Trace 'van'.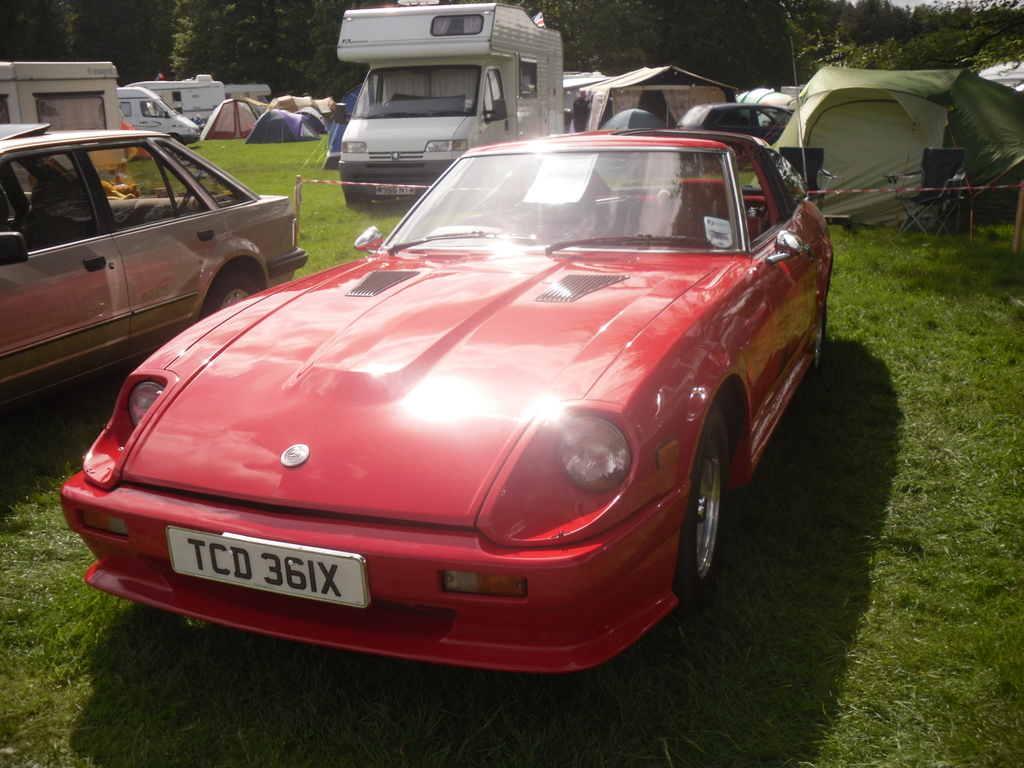
Traced to {"x1": 224, "y1": 83, "x2": 271, "y2": 105}.
